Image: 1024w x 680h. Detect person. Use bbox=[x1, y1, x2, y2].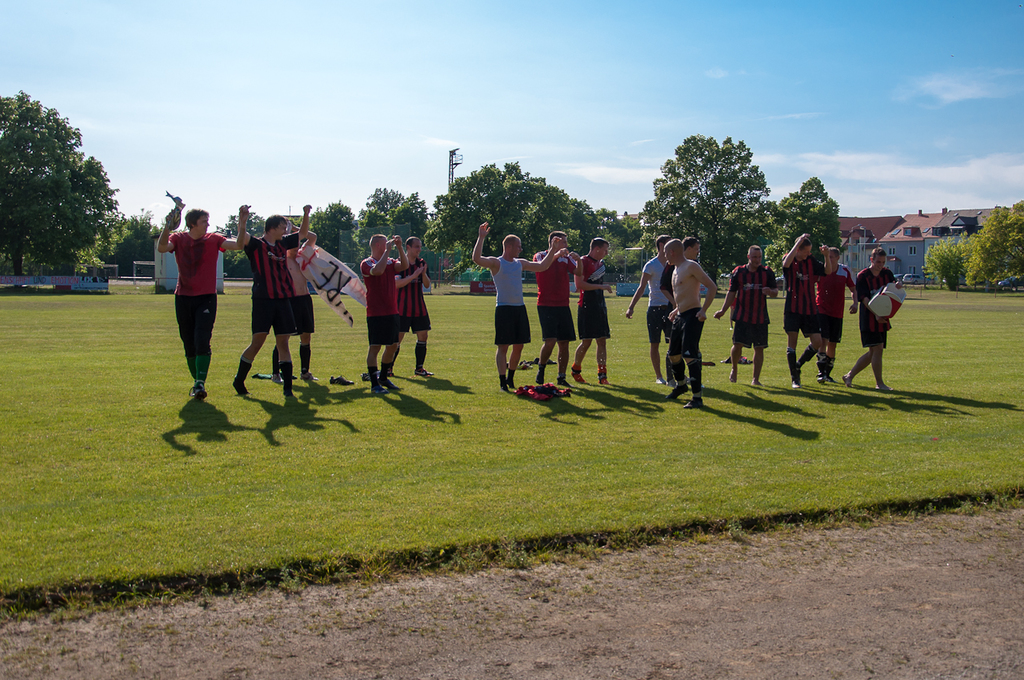
bbox=[368, 236, 392, 391].
